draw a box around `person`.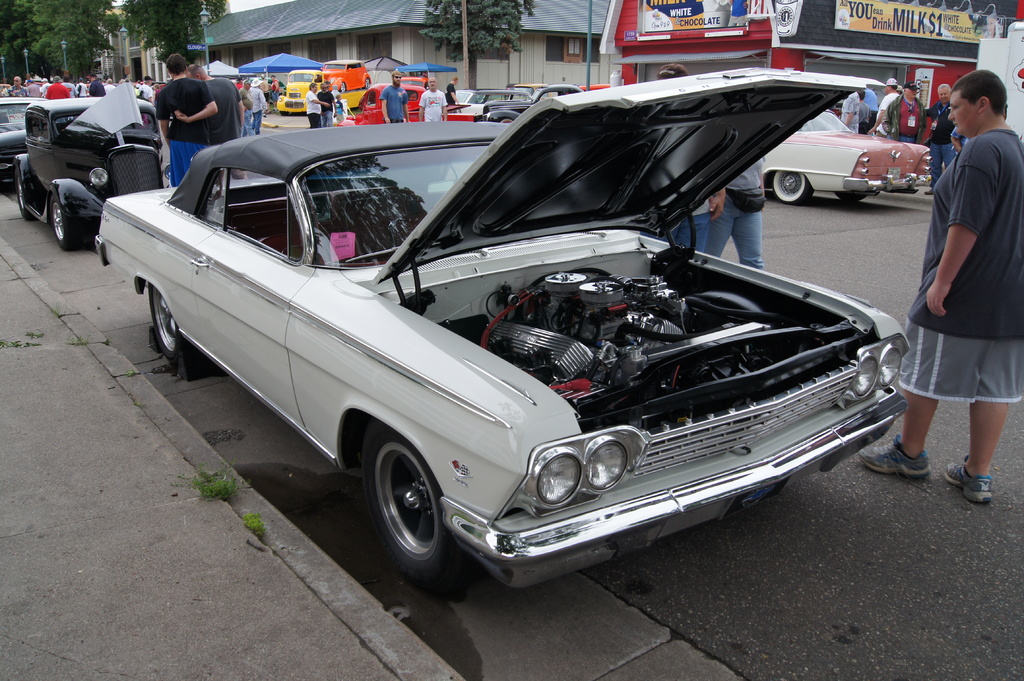
650/62/715/256.
